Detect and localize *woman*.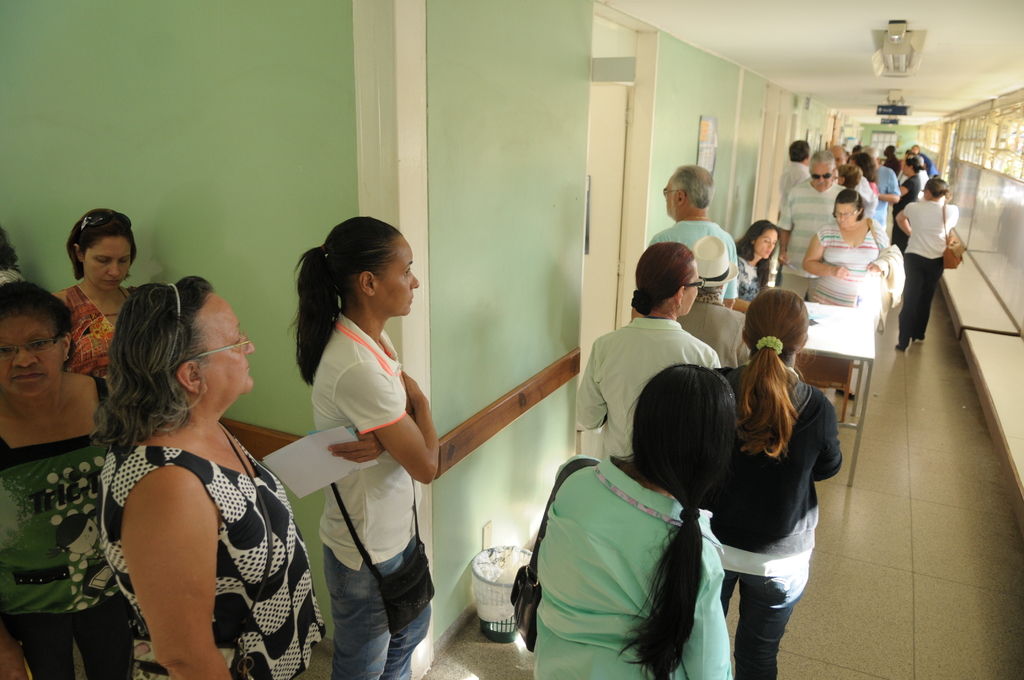
Localized at (left=851, top=153, right=882, bottom=200).
